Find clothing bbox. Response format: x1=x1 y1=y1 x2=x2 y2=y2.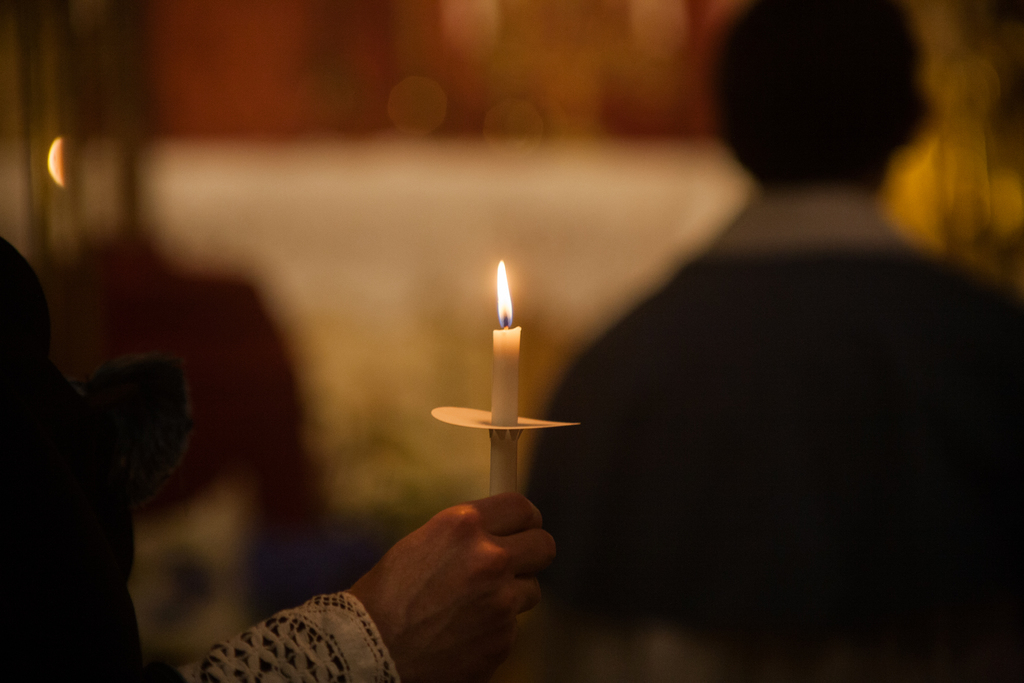
x1=0 y1=240 x2=397 y2=682.
